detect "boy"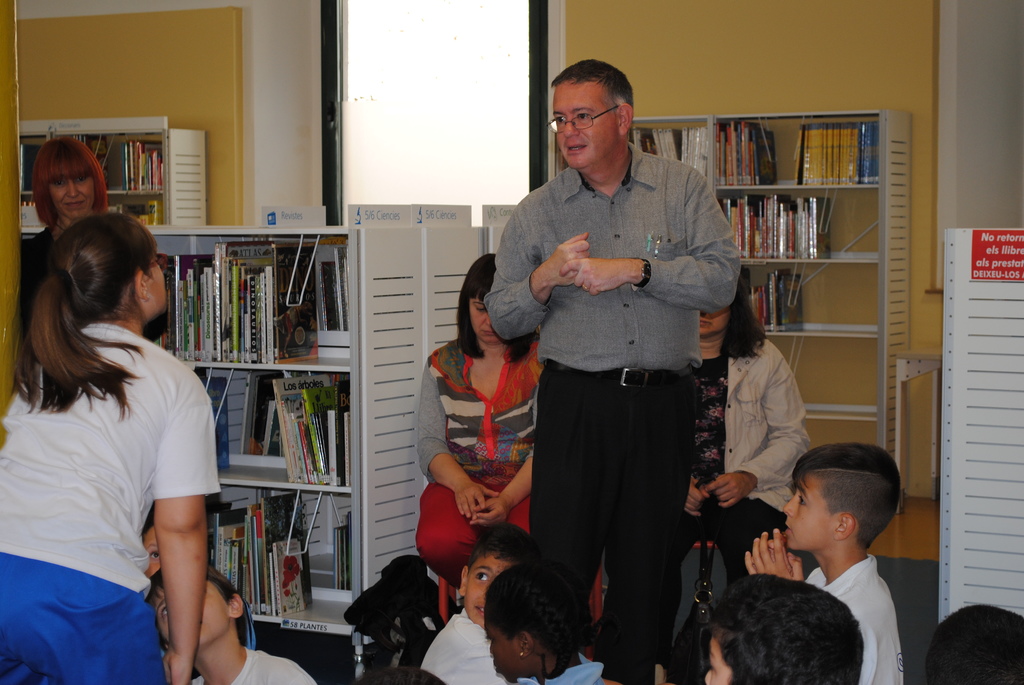
<region>145, 567, 317, 684</region>
